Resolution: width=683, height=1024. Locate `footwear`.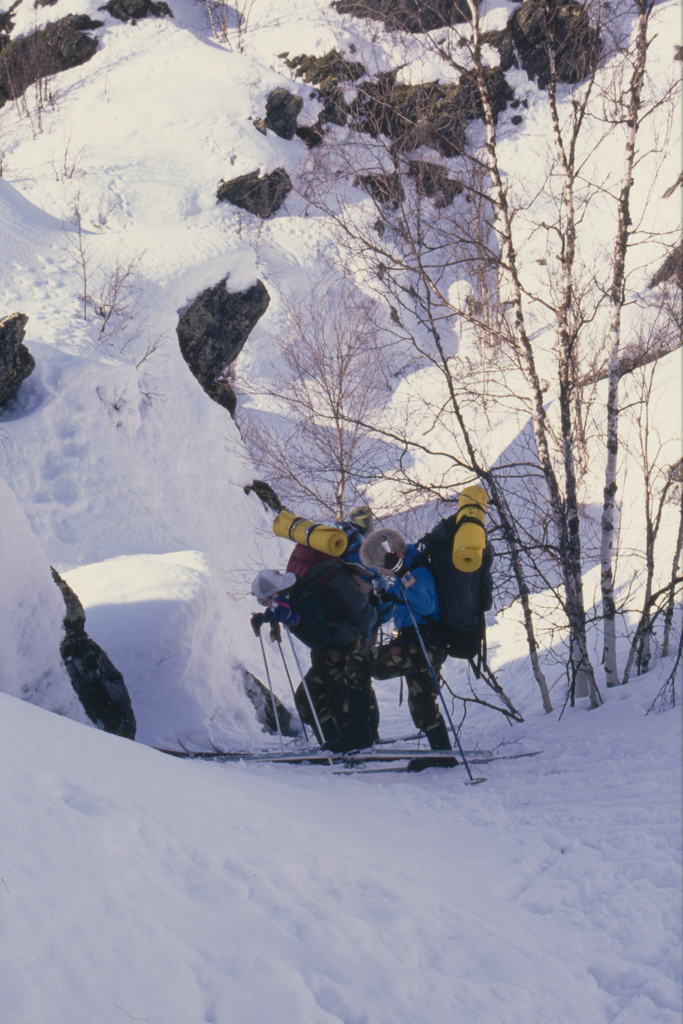
locate(408, 725, 459, 771).
